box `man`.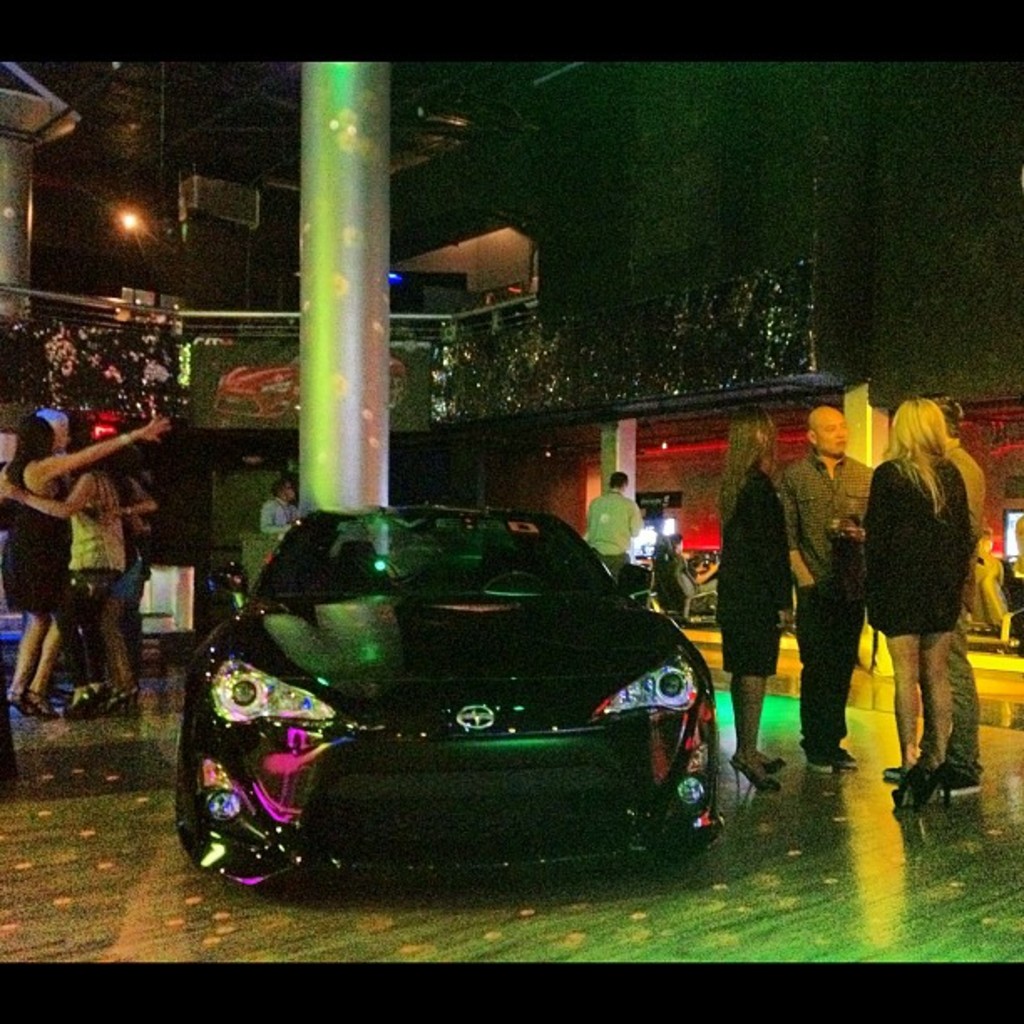
Rect(261, 475, 301, 532).
